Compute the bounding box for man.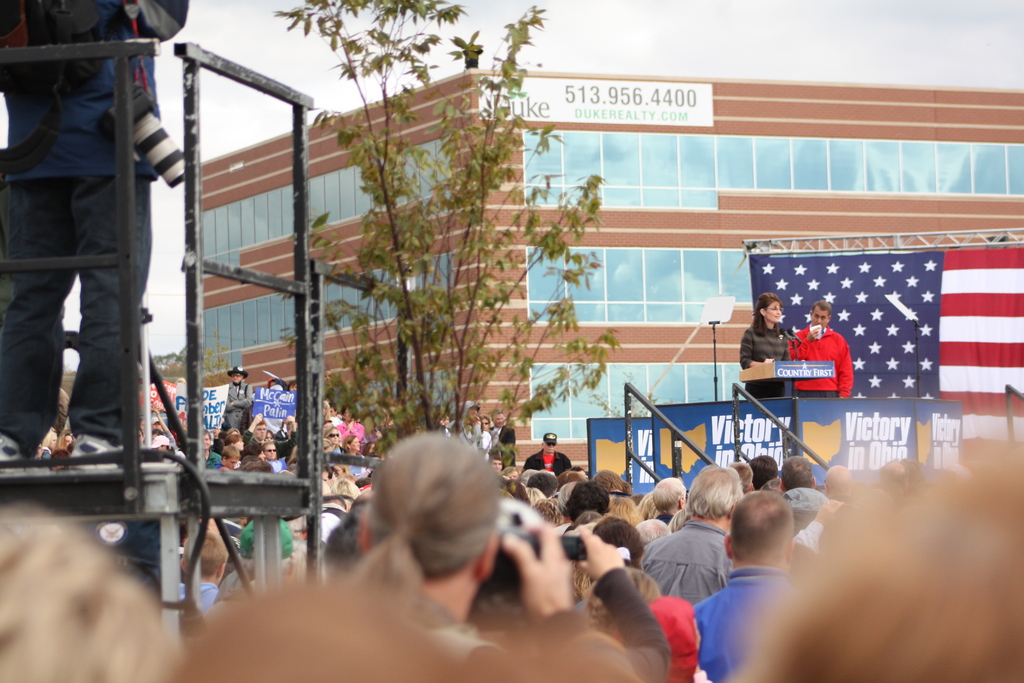
794,299,855,398.
